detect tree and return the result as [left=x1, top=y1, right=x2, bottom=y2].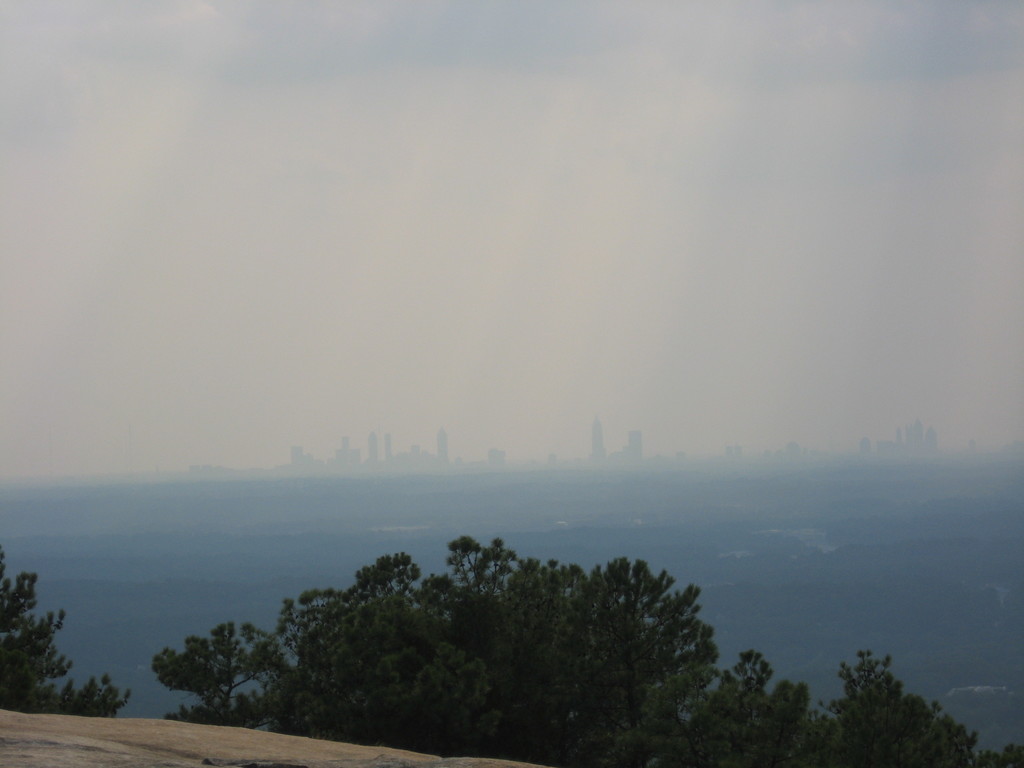
[left=984, top=743, right=1023, bottom=767].
